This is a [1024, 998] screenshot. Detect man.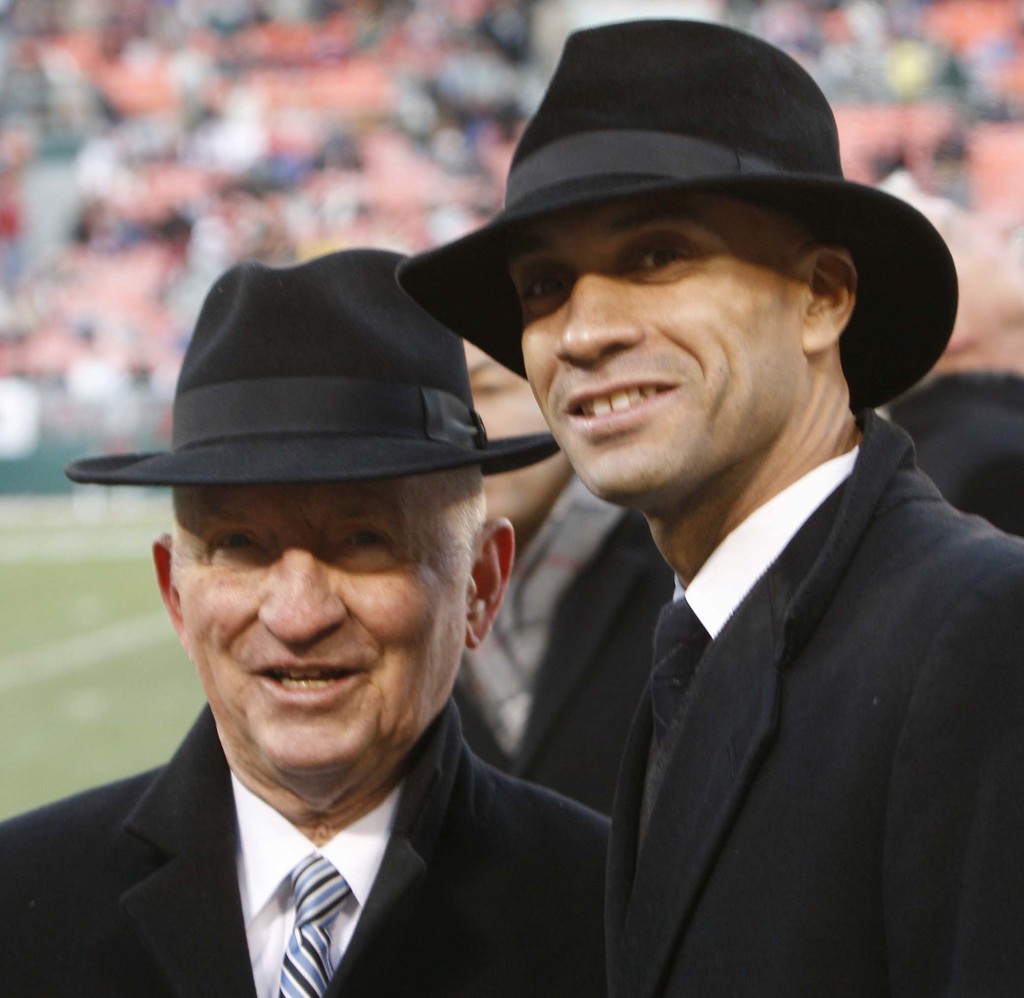
box=[452, 335, 671, 814].
